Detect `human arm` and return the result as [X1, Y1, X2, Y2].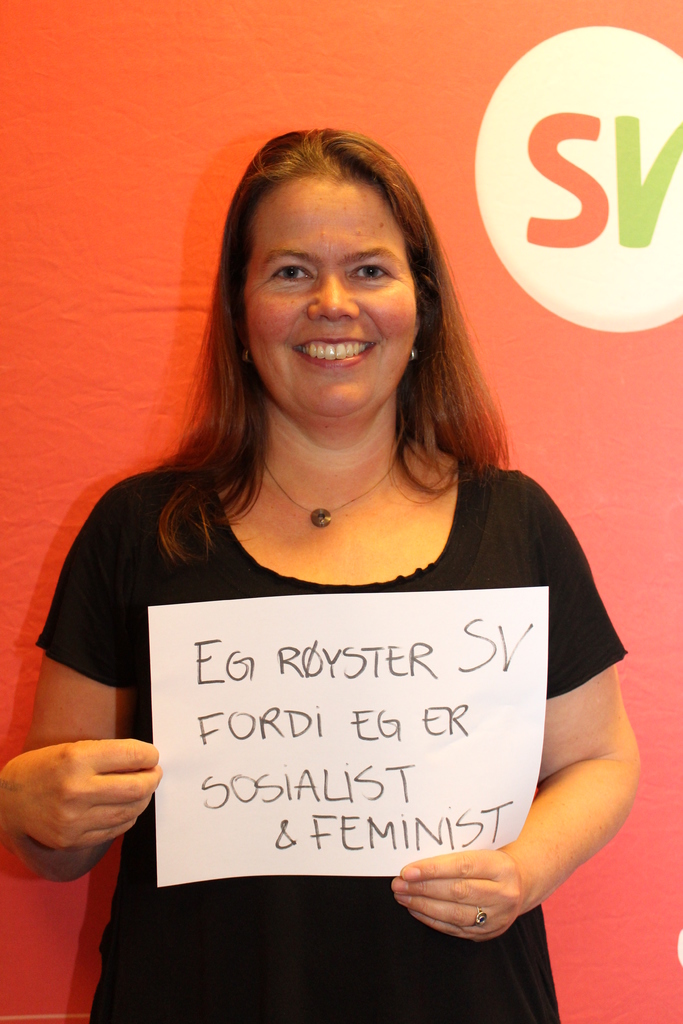
[409, 564, 637, 965].
